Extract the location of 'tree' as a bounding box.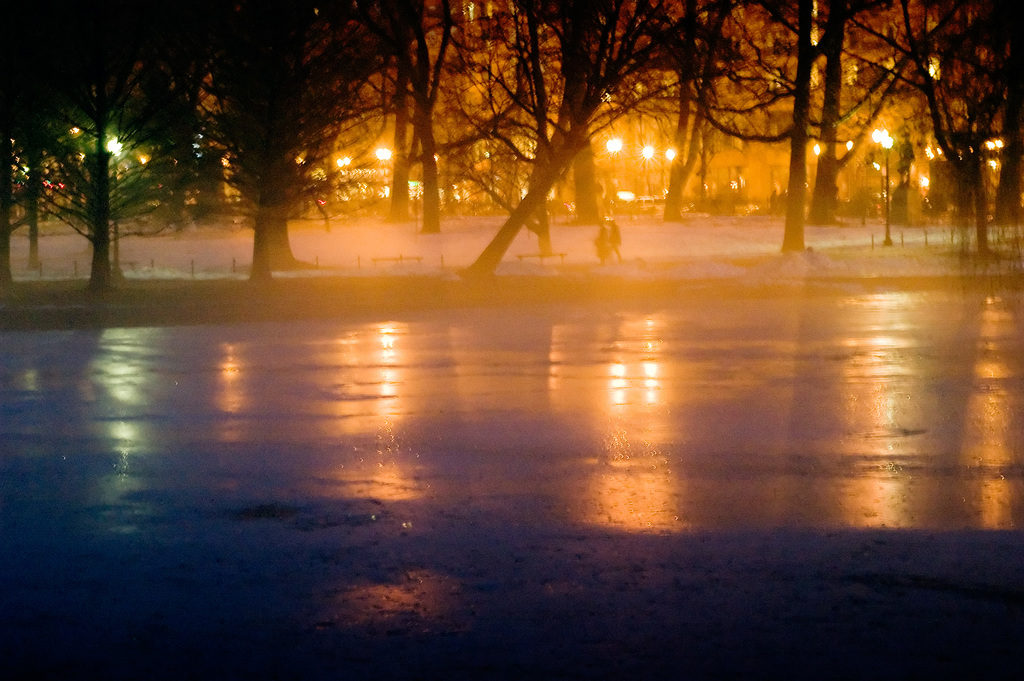
840 3 1023 262.
